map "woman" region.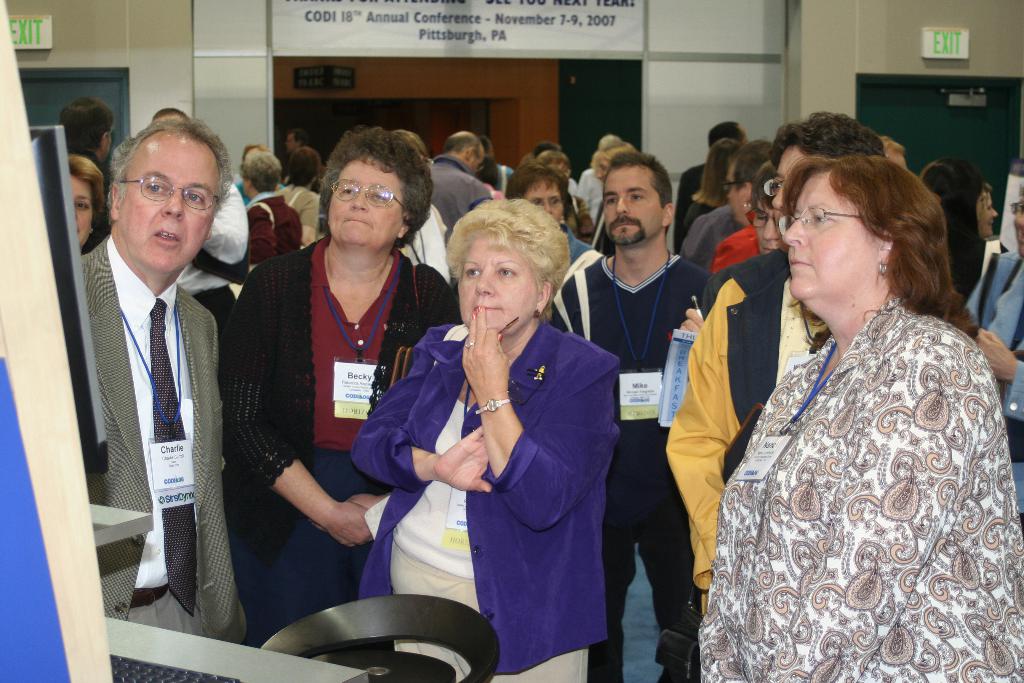
Mapped to [70, 147, 104, 251].
